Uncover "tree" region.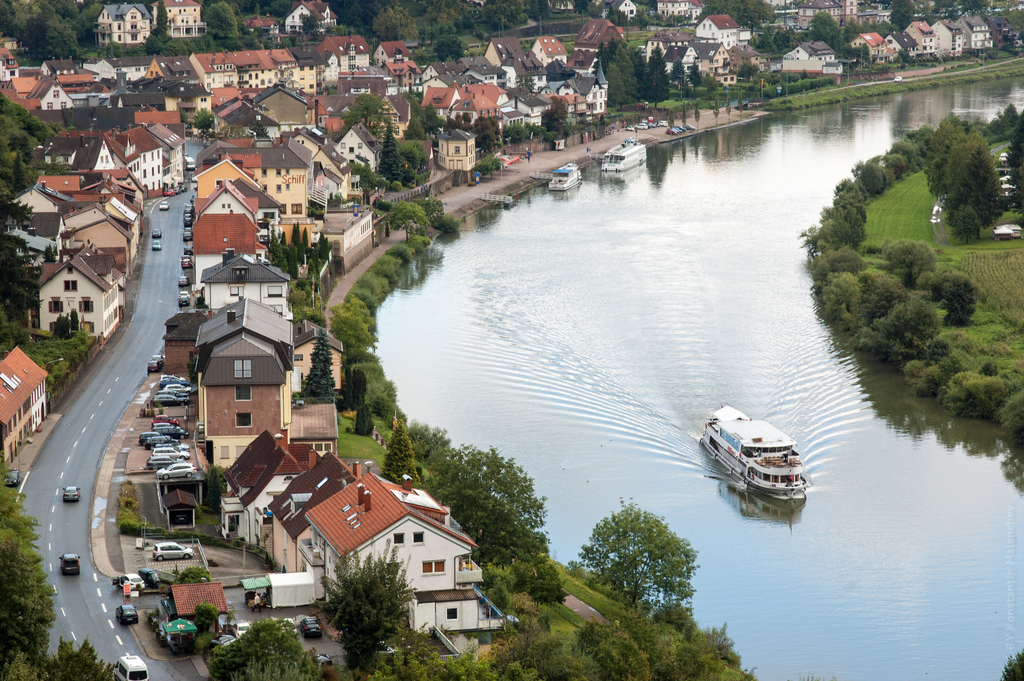
Uncovered: rect(300, 330, 337, 405).
